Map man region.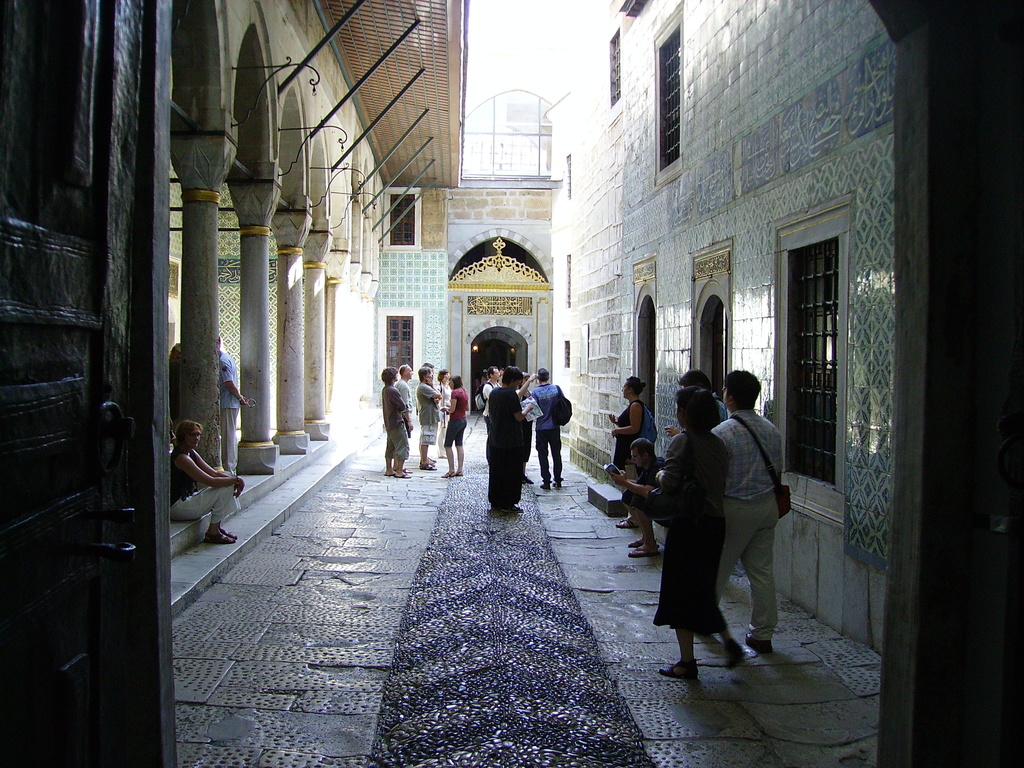
Mapped to box(422, 360, 438, 463).
